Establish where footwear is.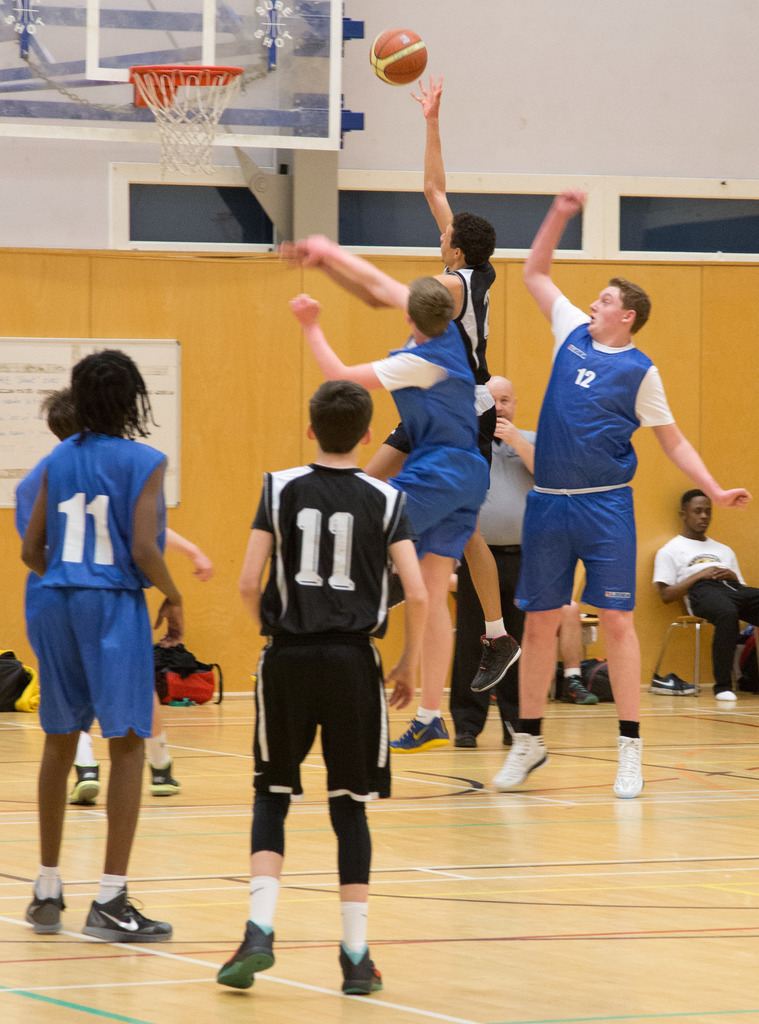
Established at crop(80, 889, 178, 938).
